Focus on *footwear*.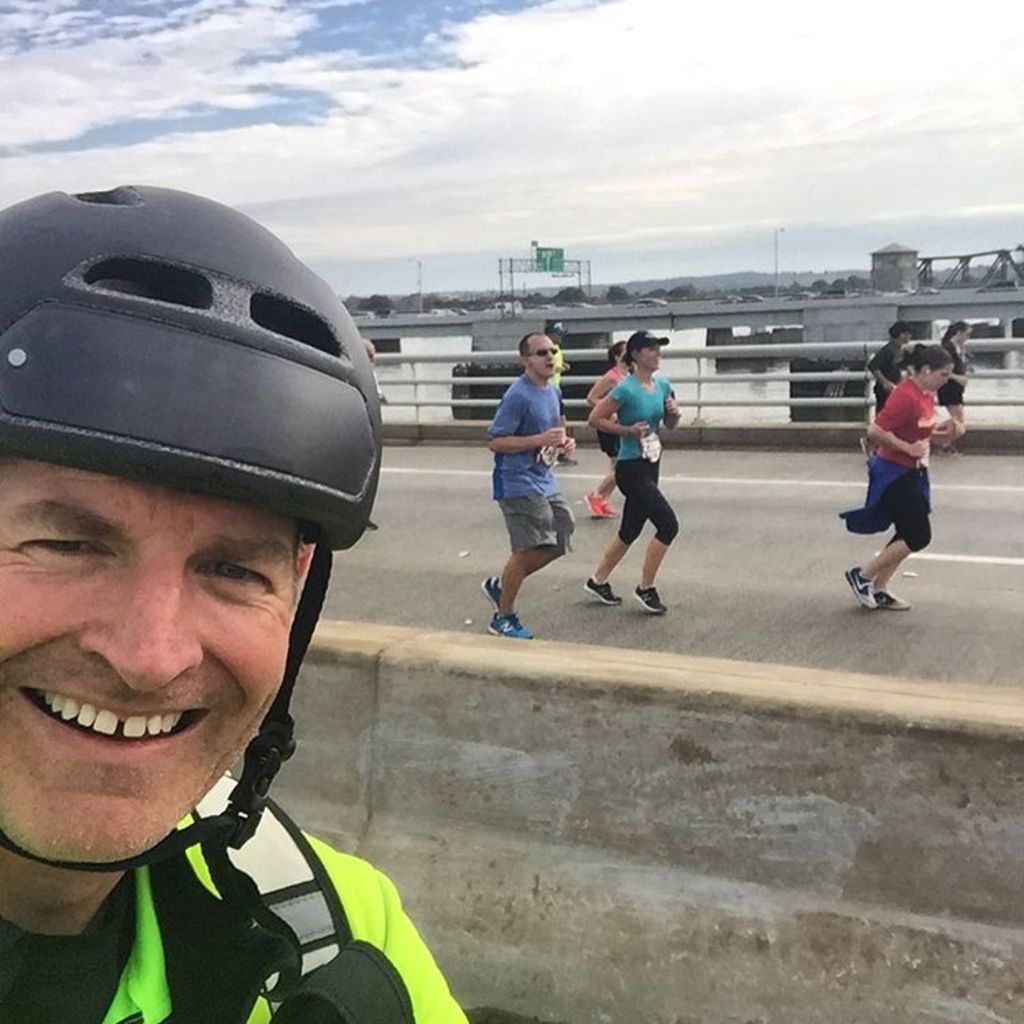
Focused at 591:502:624:520.
